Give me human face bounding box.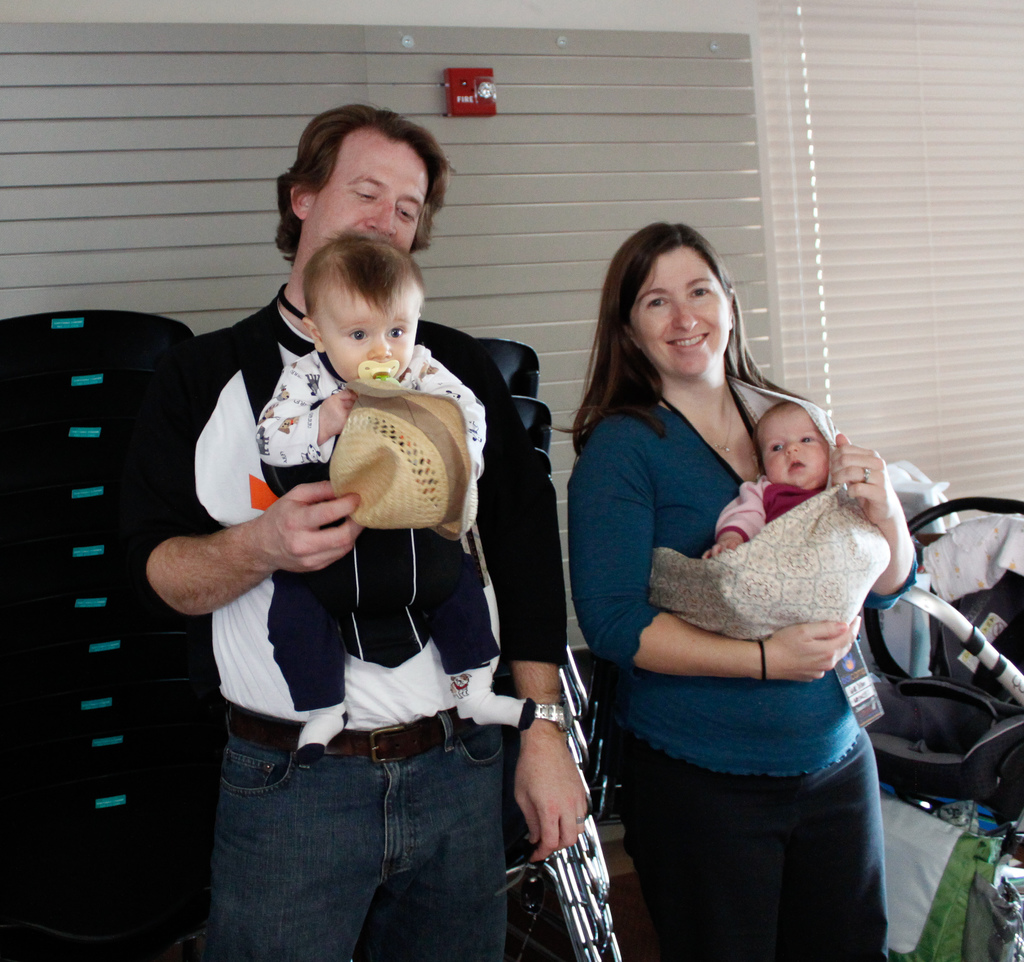
Rect(320, 295, 420, 379).
